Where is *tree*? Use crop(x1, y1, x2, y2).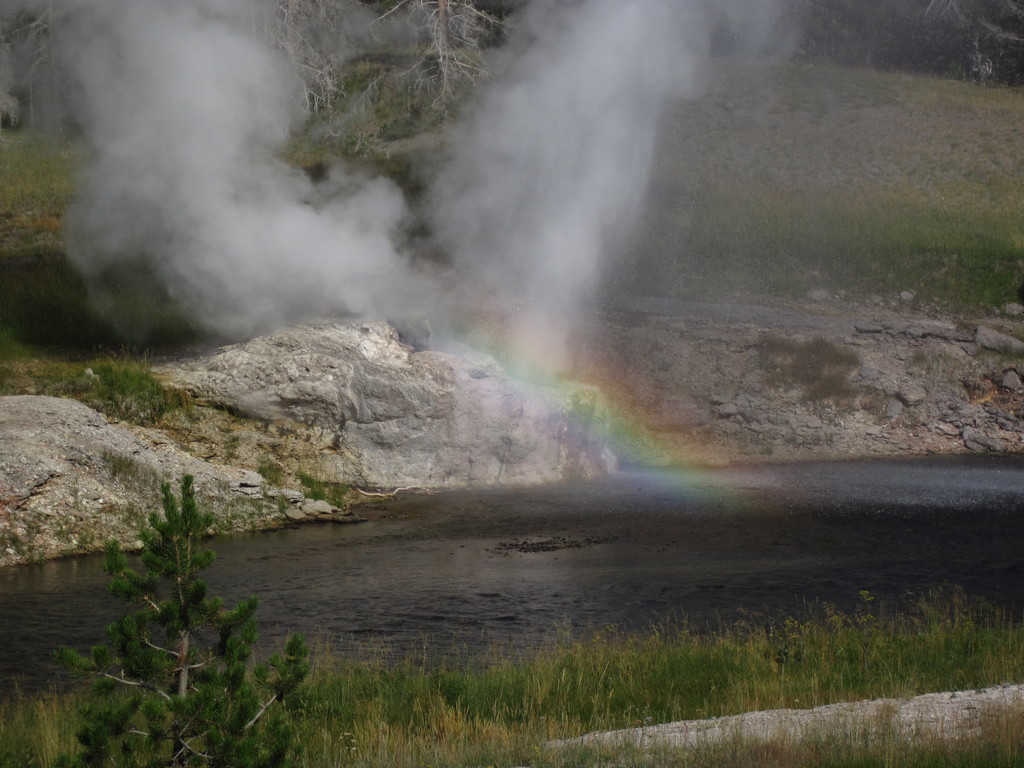
crop(801, 2, 1023, 88).
